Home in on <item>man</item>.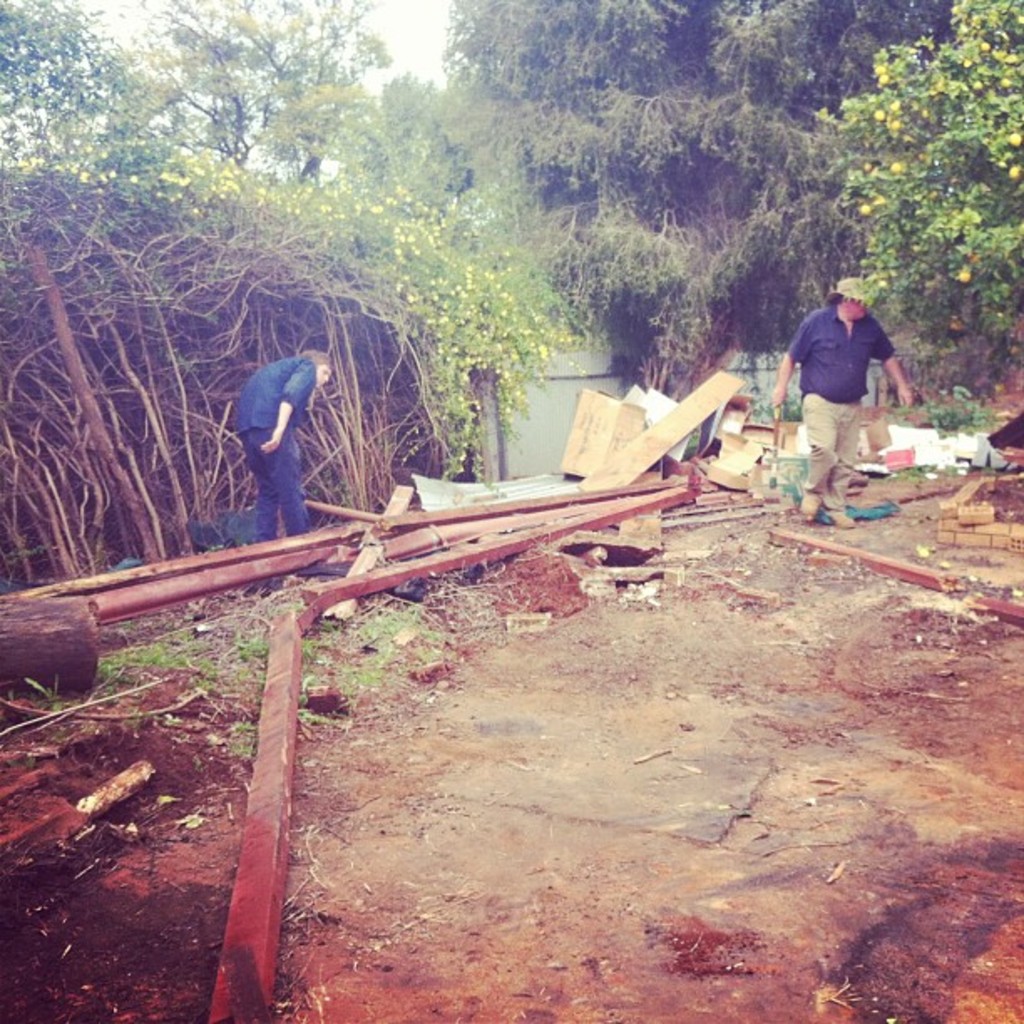
Homed in at 231,350,333,525.
